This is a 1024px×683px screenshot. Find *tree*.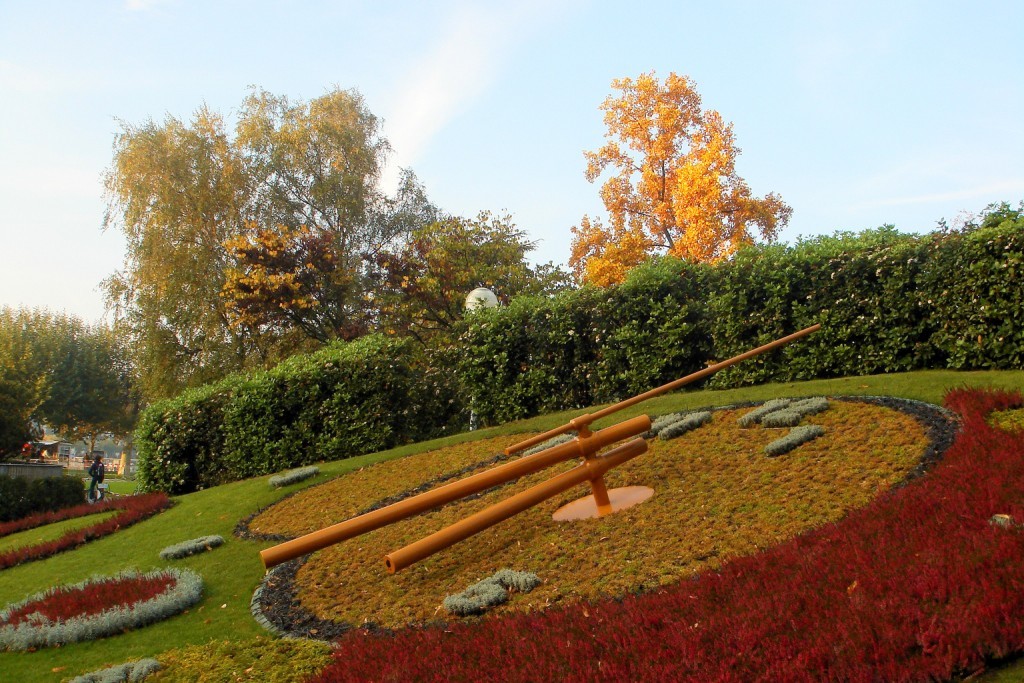
Bounding box: select_region(365, 232, 464, 338).
